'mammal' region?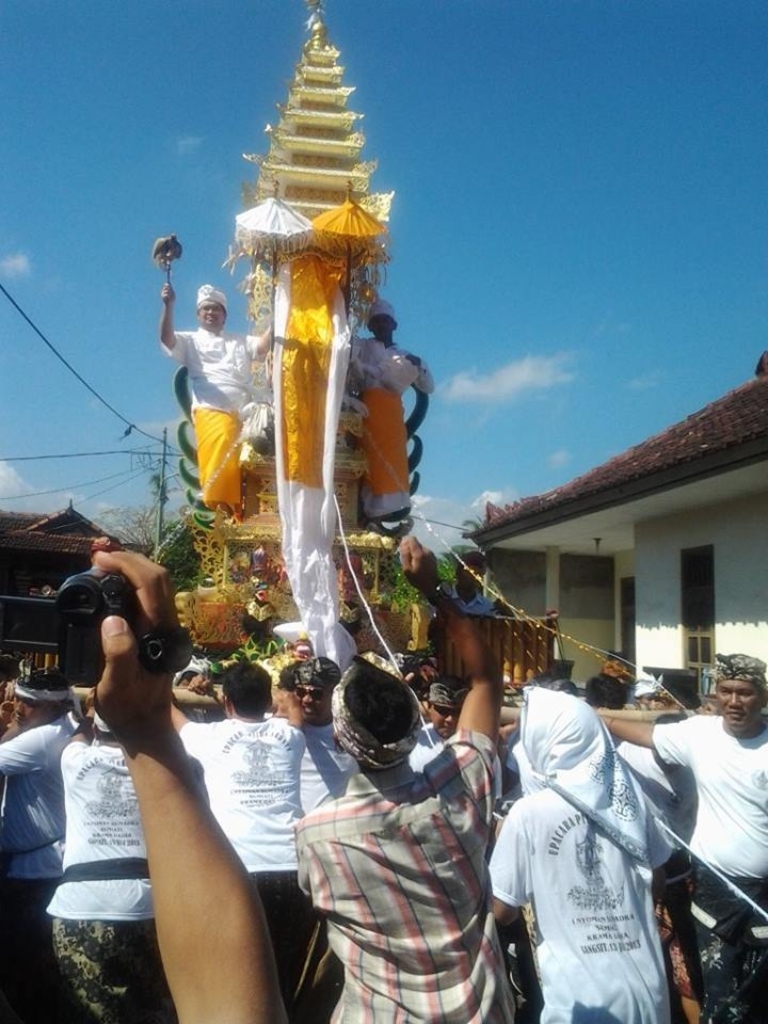
bbox(482, 669, 687, 1018)
